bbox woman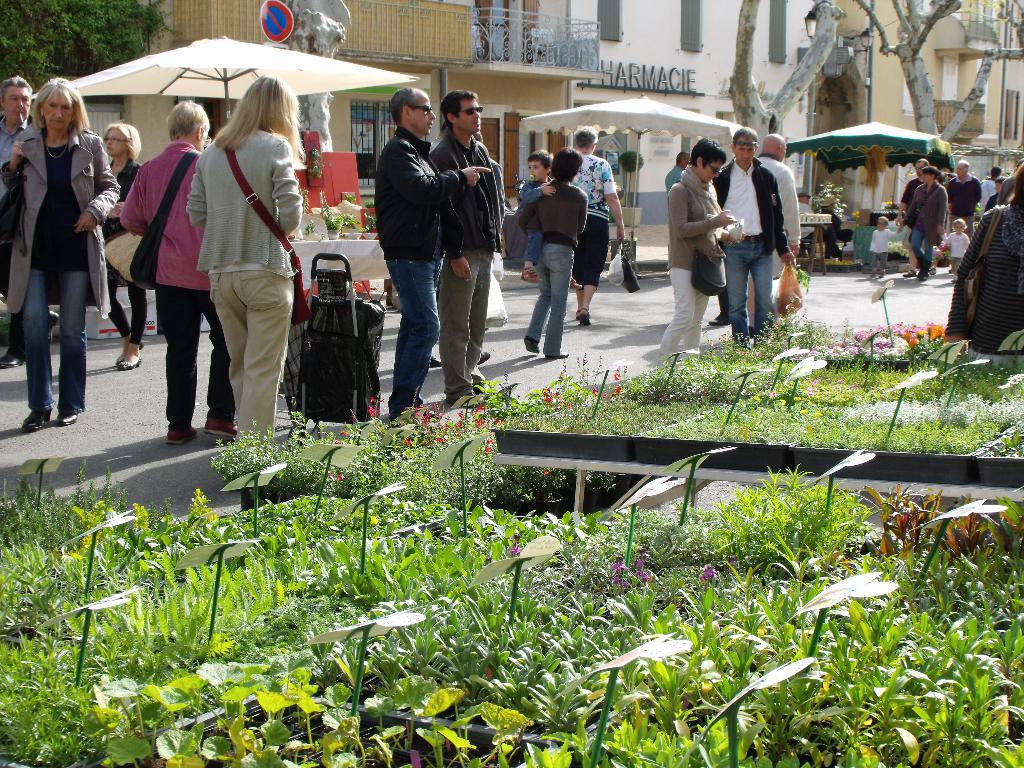
box=[95, 120, 154, 374]
